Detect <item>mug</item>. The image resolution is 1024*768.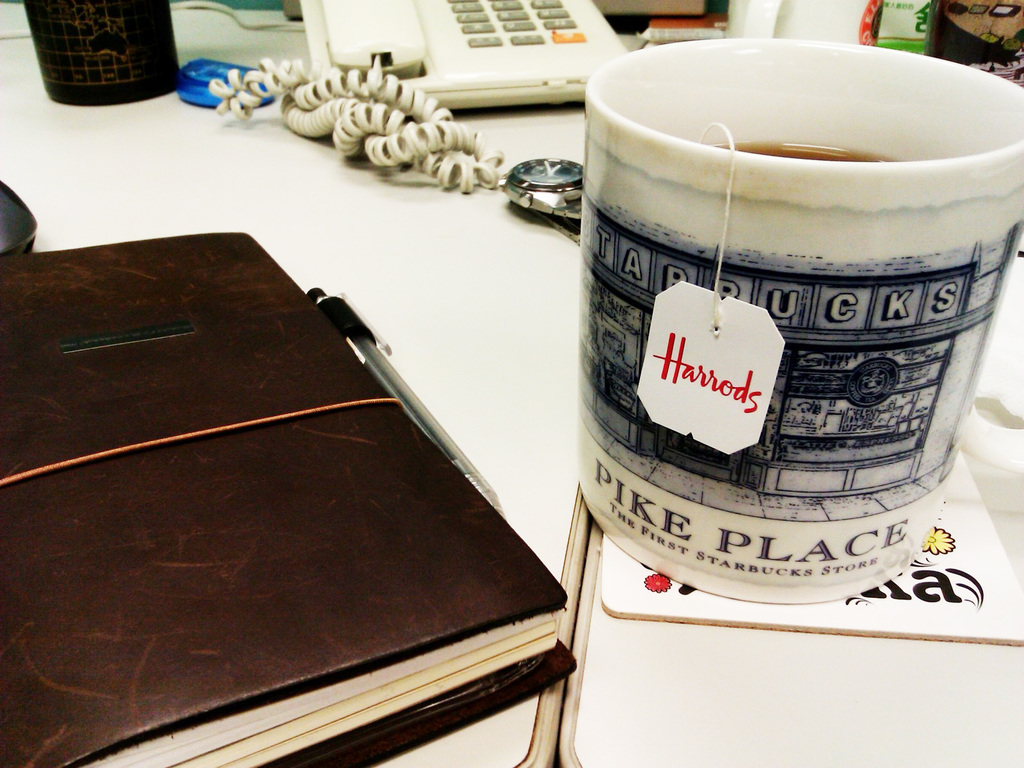
{"left": 583, "top": 36, "right": 1023, "bottom": 605}.
